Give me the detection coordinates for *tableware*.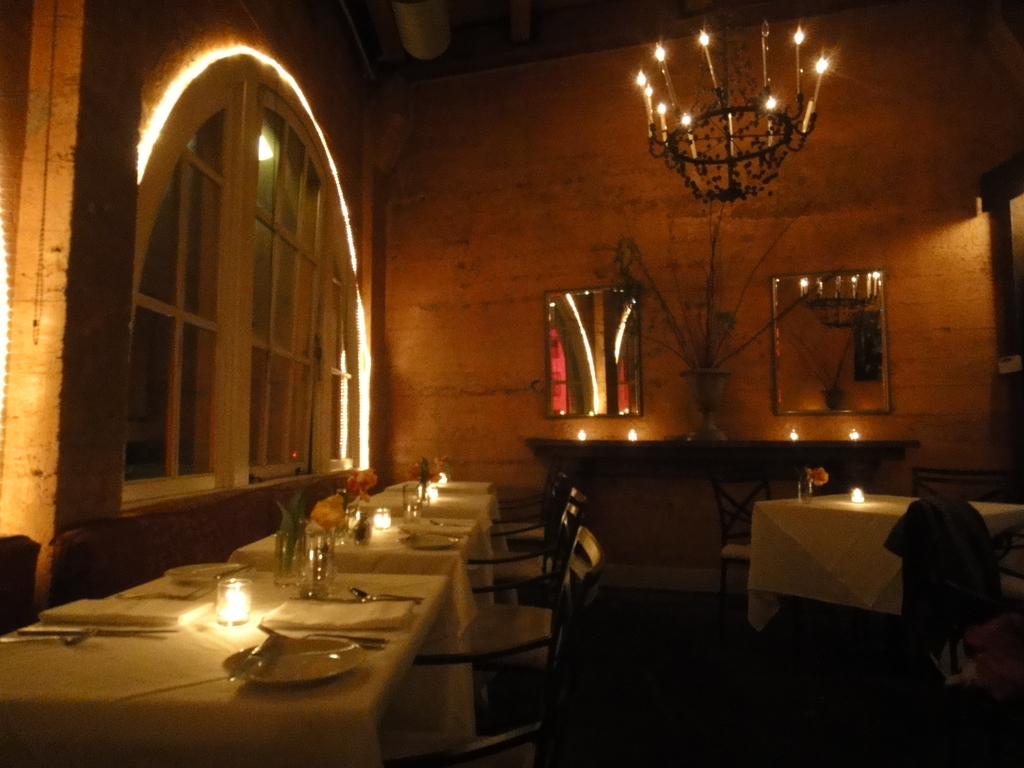
[left=217, top=561, right=255, bottom=584].
